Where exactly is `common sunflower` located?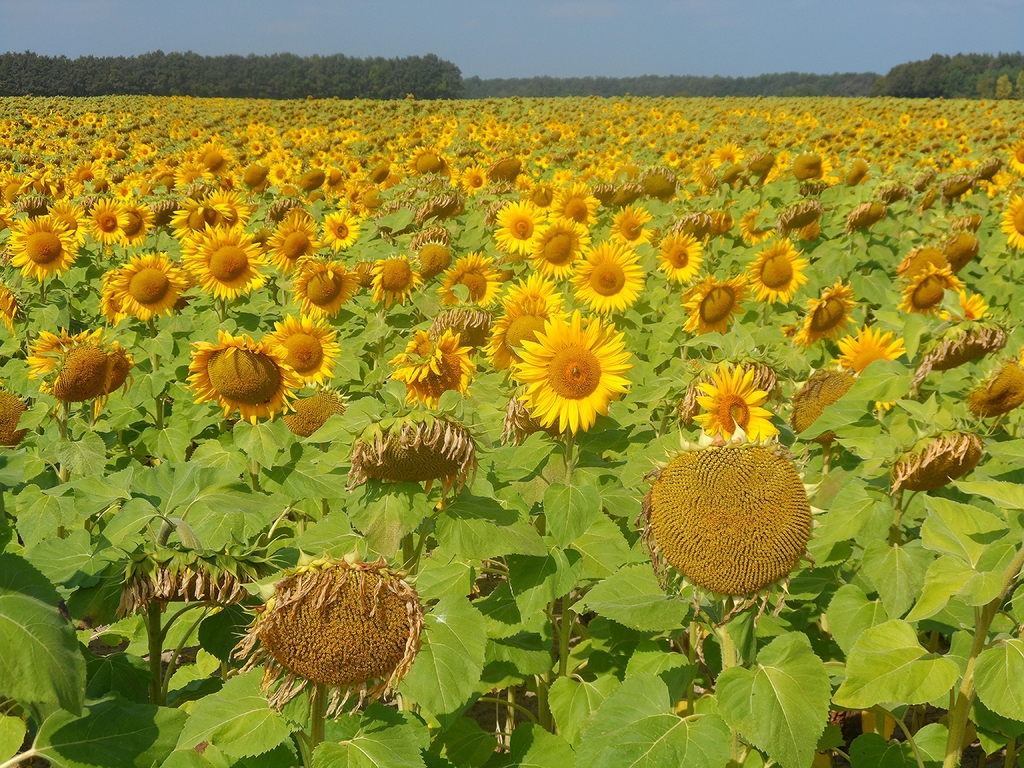
Its bounding box is bbox(198, 230, 269, 303).
